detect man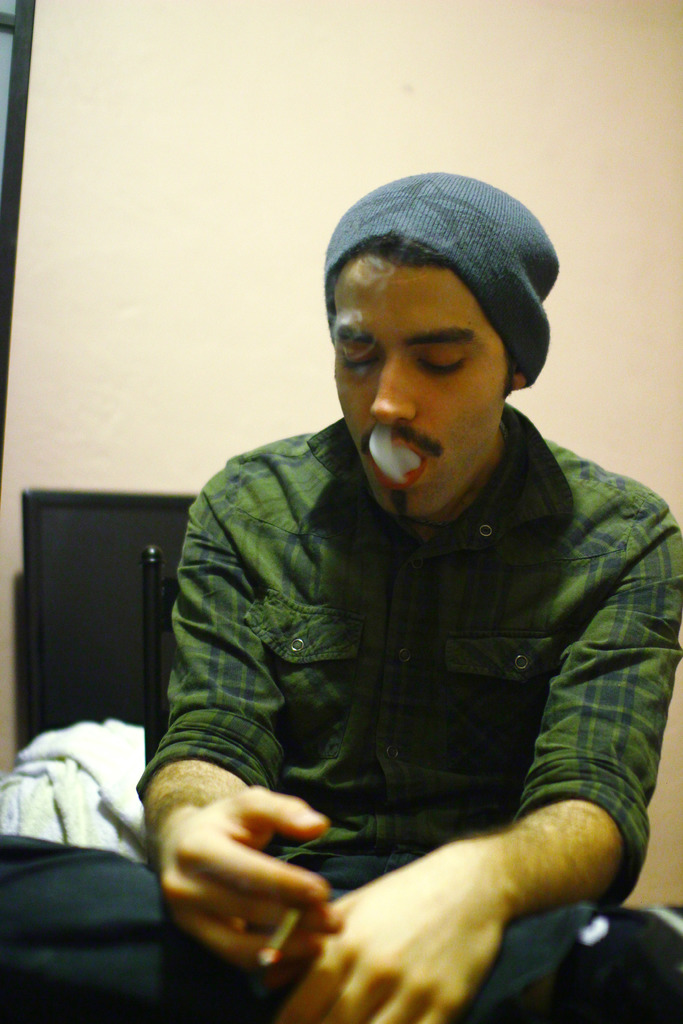
[139, 175, 682, 1023]
